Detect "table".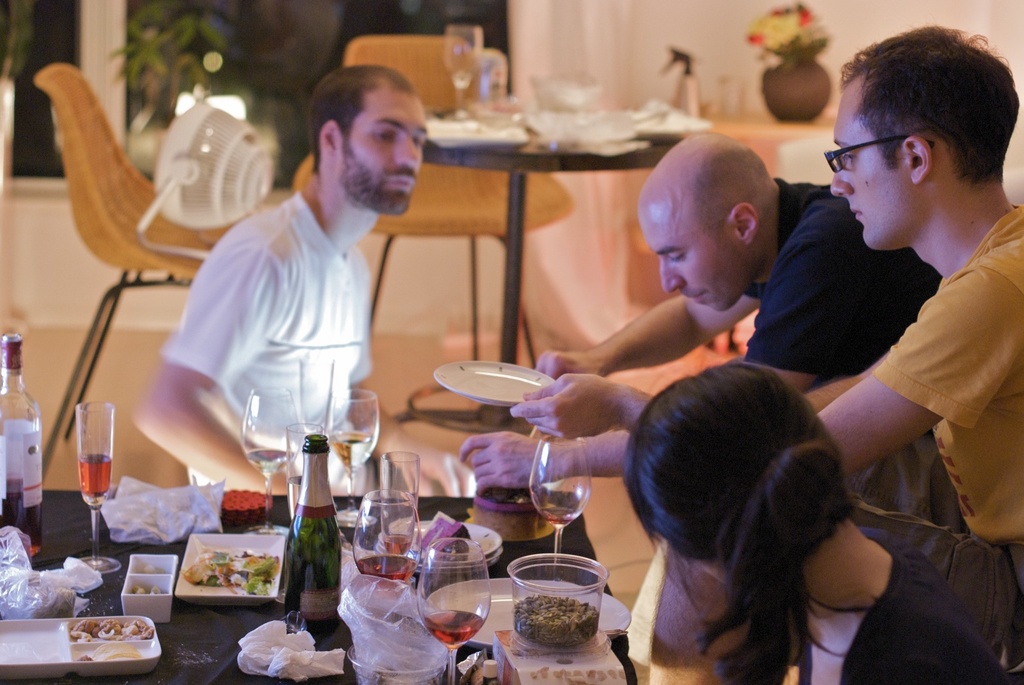
Detected at box=[0, 494, 641, 684].
